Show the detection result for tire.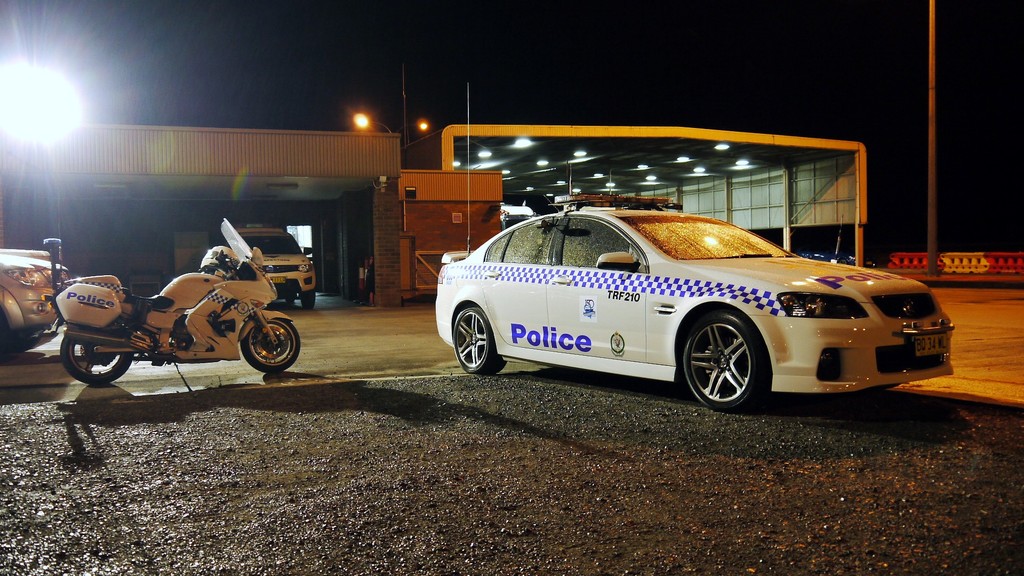
<bbox>454, 308, 505, 373</bbox>.
